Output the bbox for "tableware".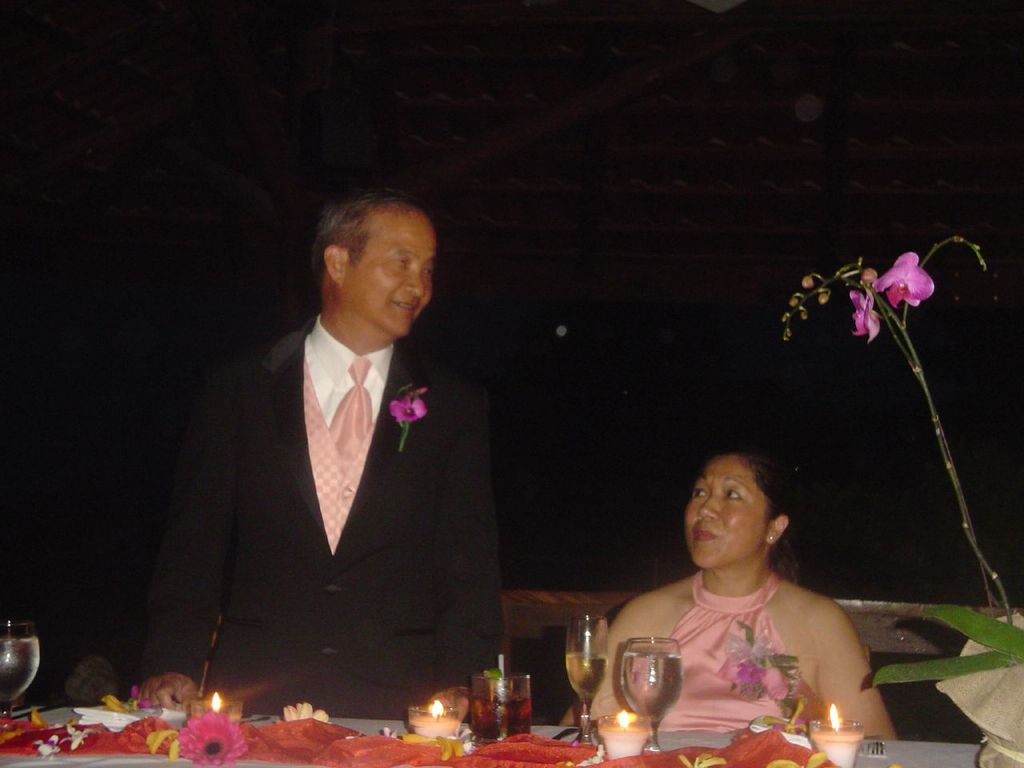
564/614/612/750.
